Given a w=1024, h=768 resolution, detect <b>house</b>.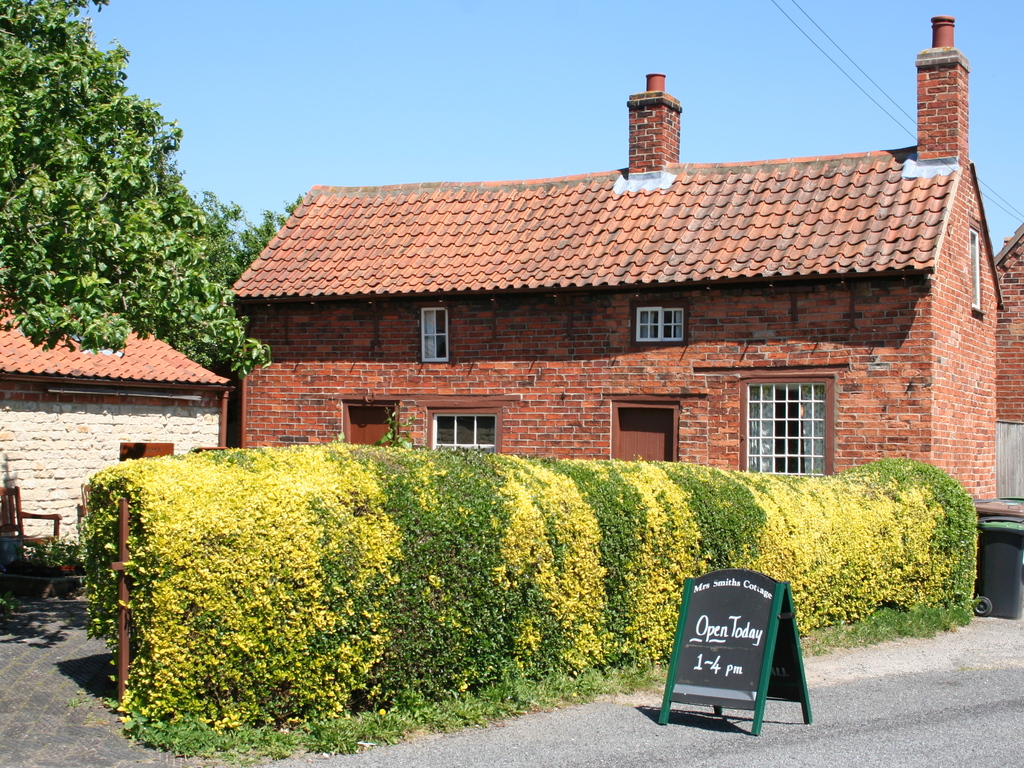
select_region(211, 179, 952, 494).
